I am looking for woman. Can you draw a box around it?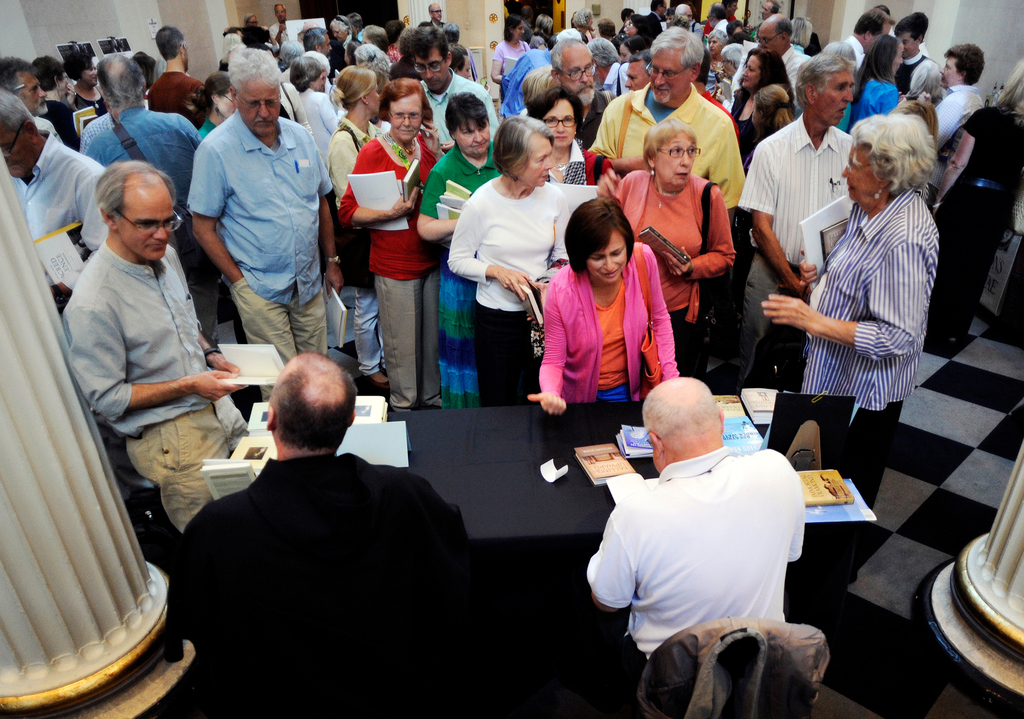
Sure, the bounding box is [626, 14, 641, 35].
